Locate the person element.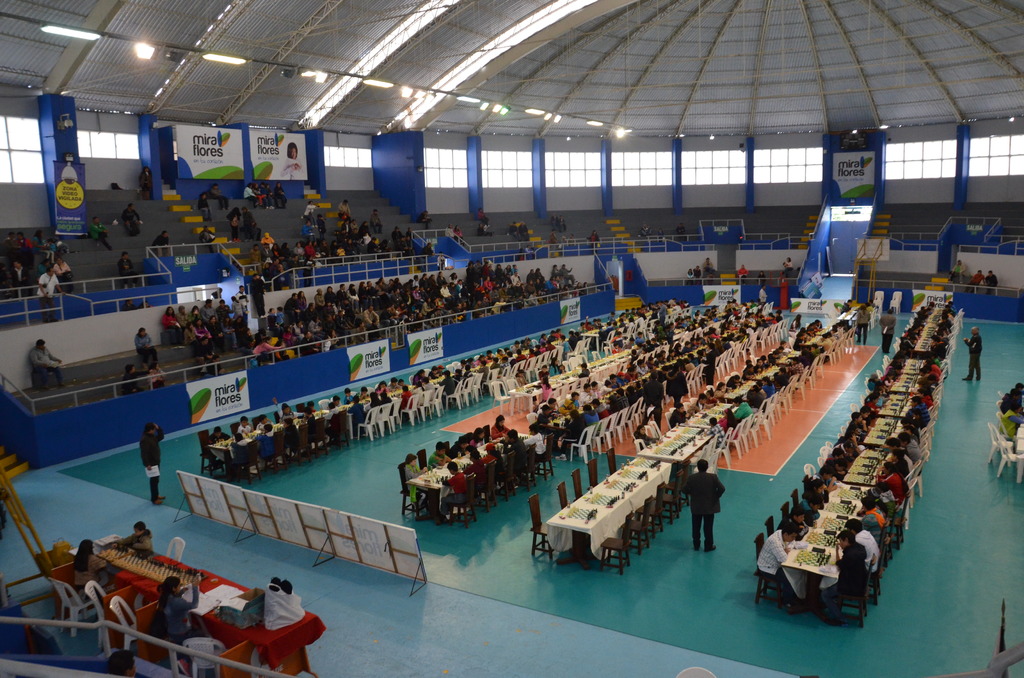
Element bbox: <region>19, 233, 33, 263</region>.
